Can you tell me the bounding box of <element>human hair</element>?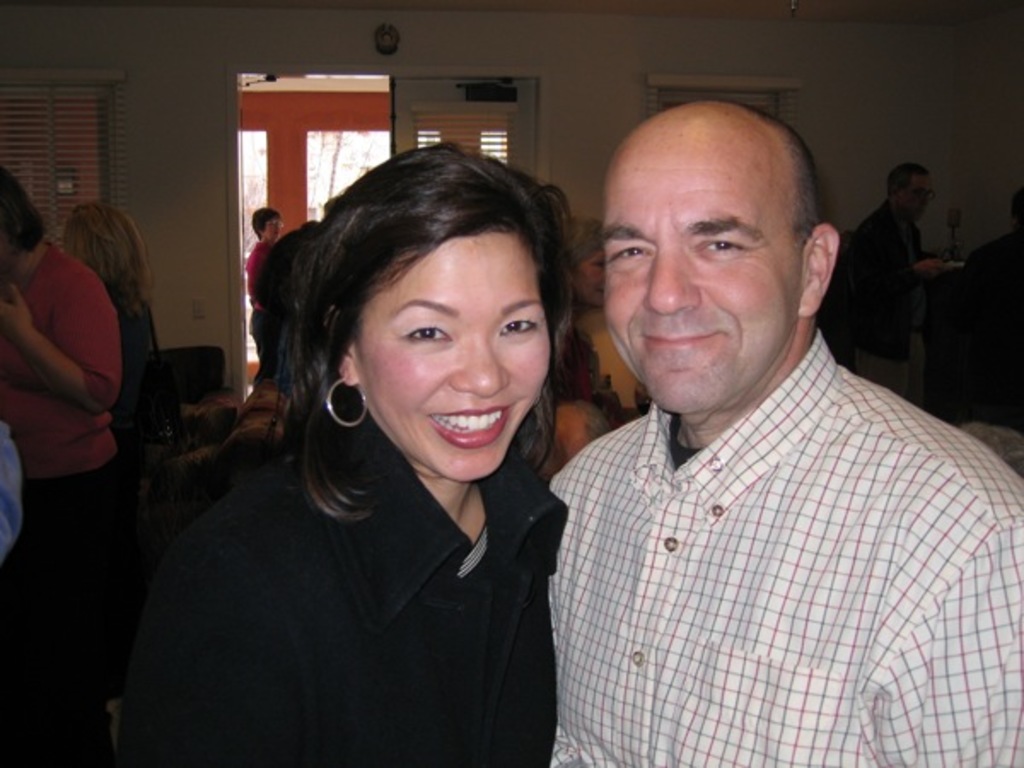
<region>882, 162, 927, 195</region>.
